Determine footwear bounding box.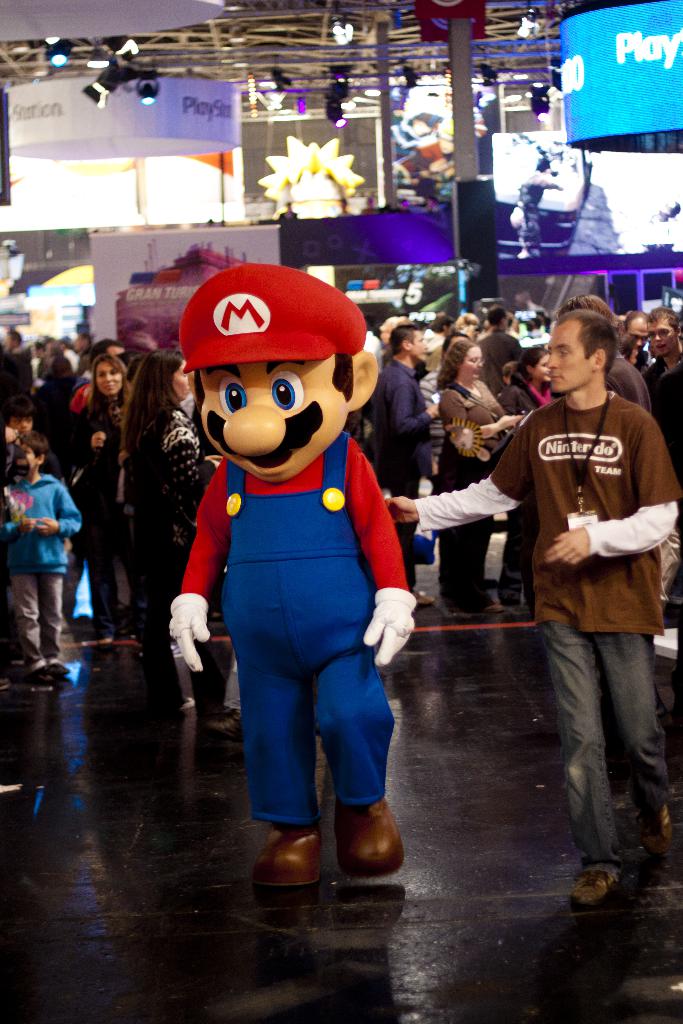
Determined: select_region(633, 785, 670, 839).
